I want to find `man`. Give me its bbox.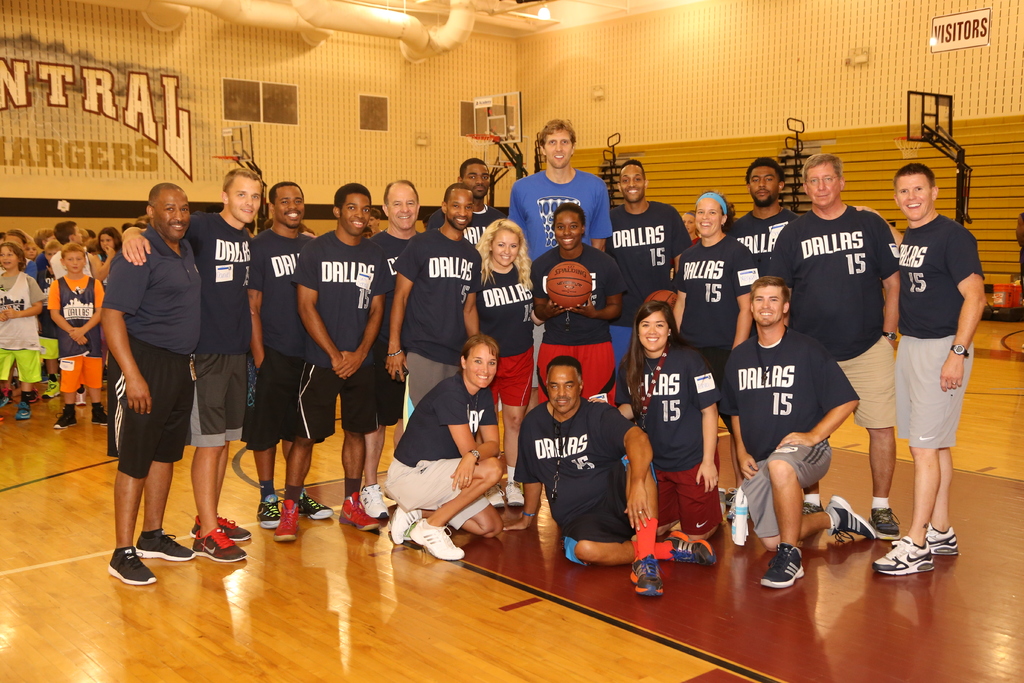
l=273, t=184, r=394, b=537.
